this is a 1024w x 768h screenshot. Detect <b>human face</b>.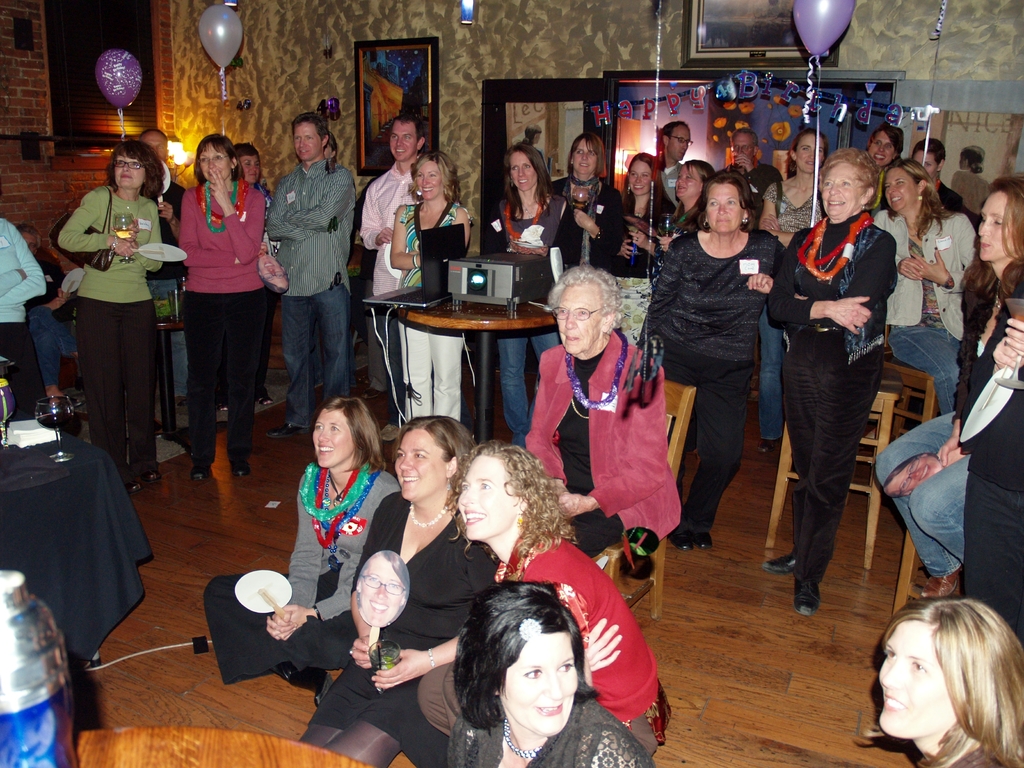
{"left": 504, "top": 635, "right": 578, "bottom": 740}.
